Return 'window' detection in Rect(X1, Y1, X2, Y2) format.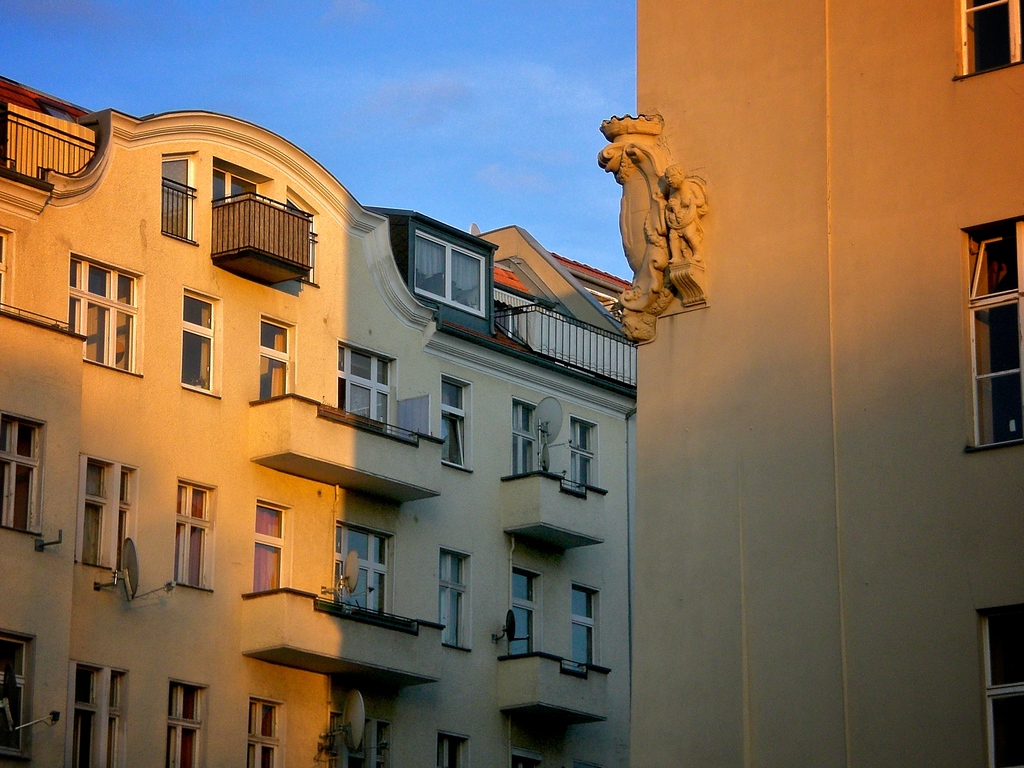
Rect(210, 166, 255, 209).
